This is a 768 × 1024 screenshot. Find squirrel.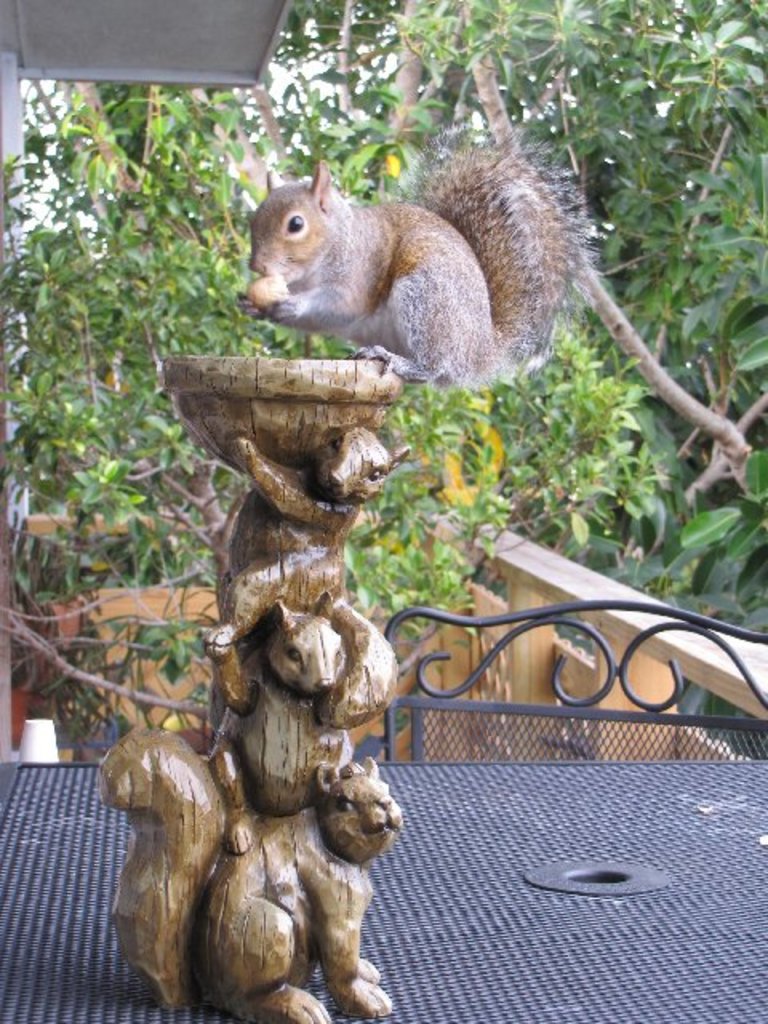
Bounding box: [x1=248, y1=123, x2=602, y2=387].
